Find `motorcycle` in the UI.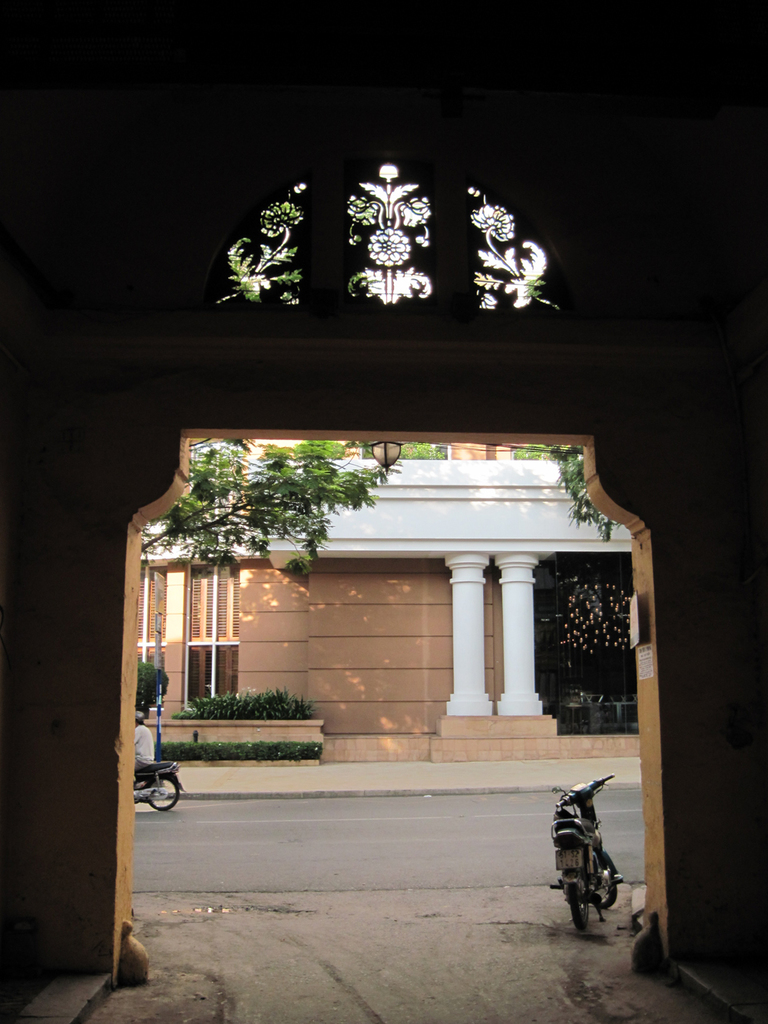
UI element at [554, 778, 637, 923].
